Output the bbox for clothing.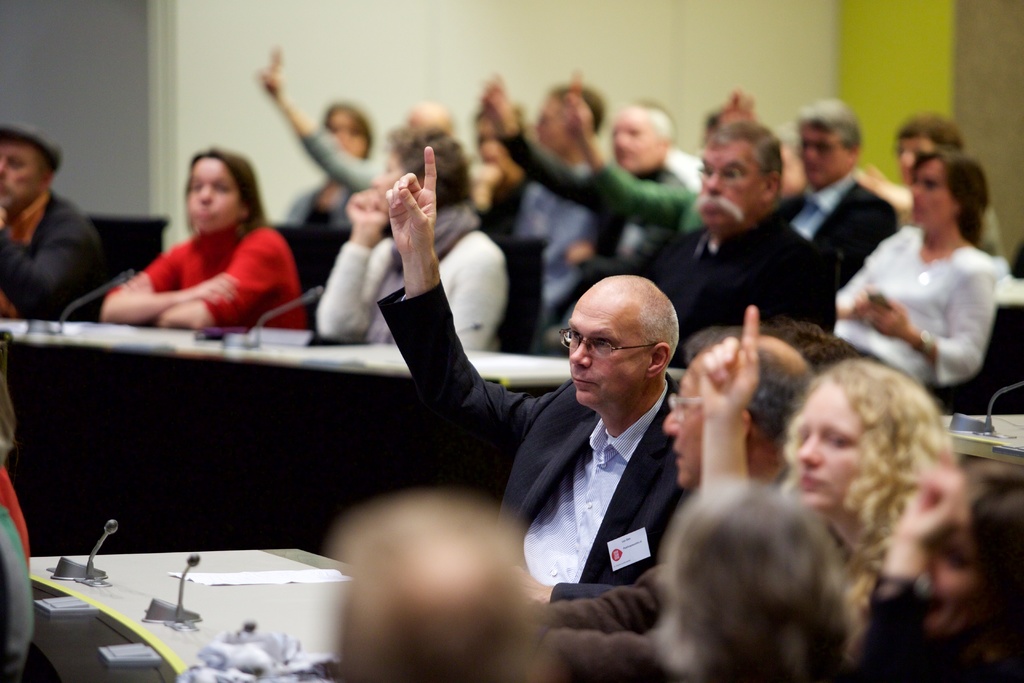
pyautogui.locateOnScreen(520, 125, 671, 274).
